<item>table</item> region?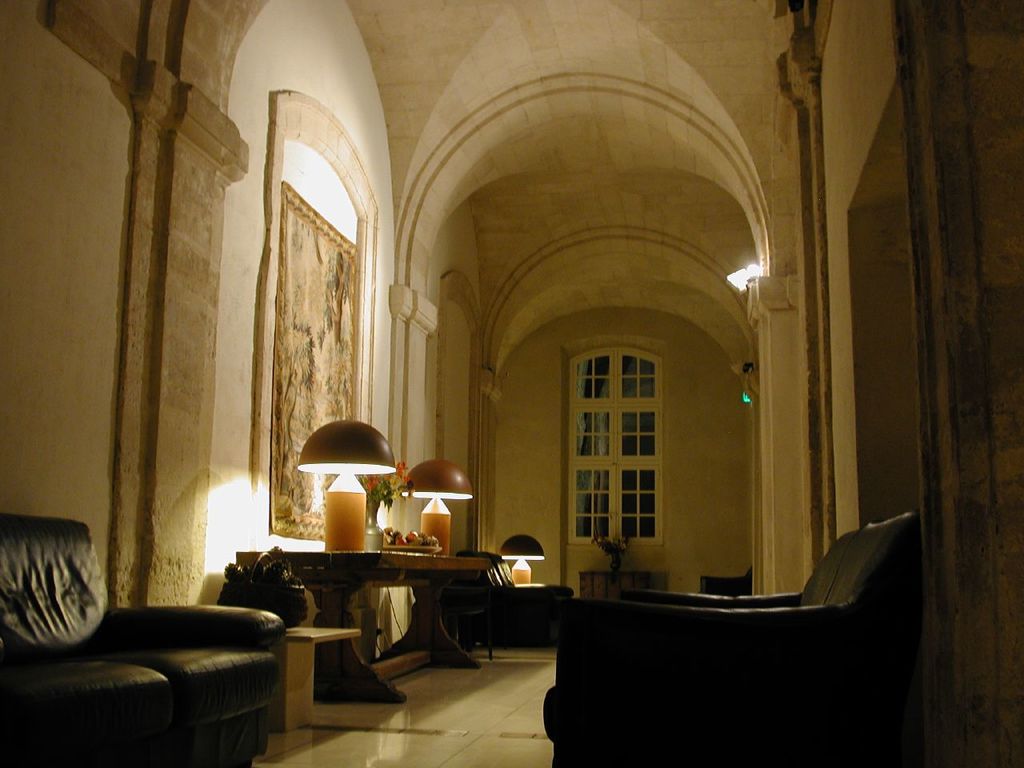
box(254, 547, 528, 693)
